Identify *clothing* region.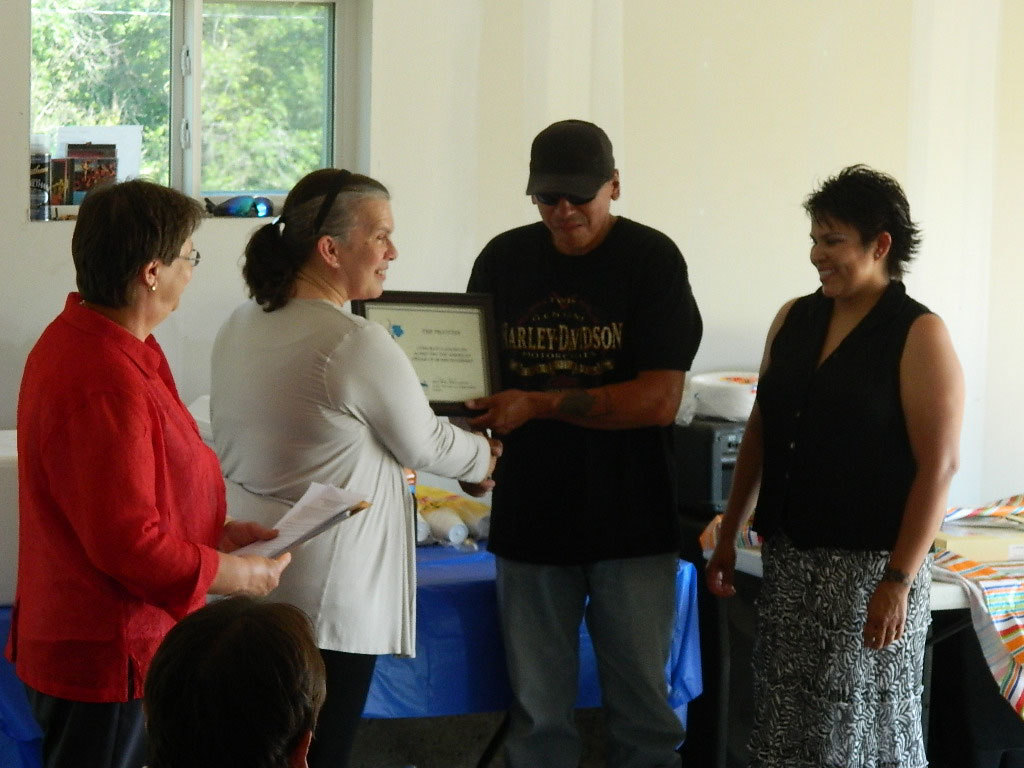
Region: x1=463 y1=220 x2=696 y2=556.
